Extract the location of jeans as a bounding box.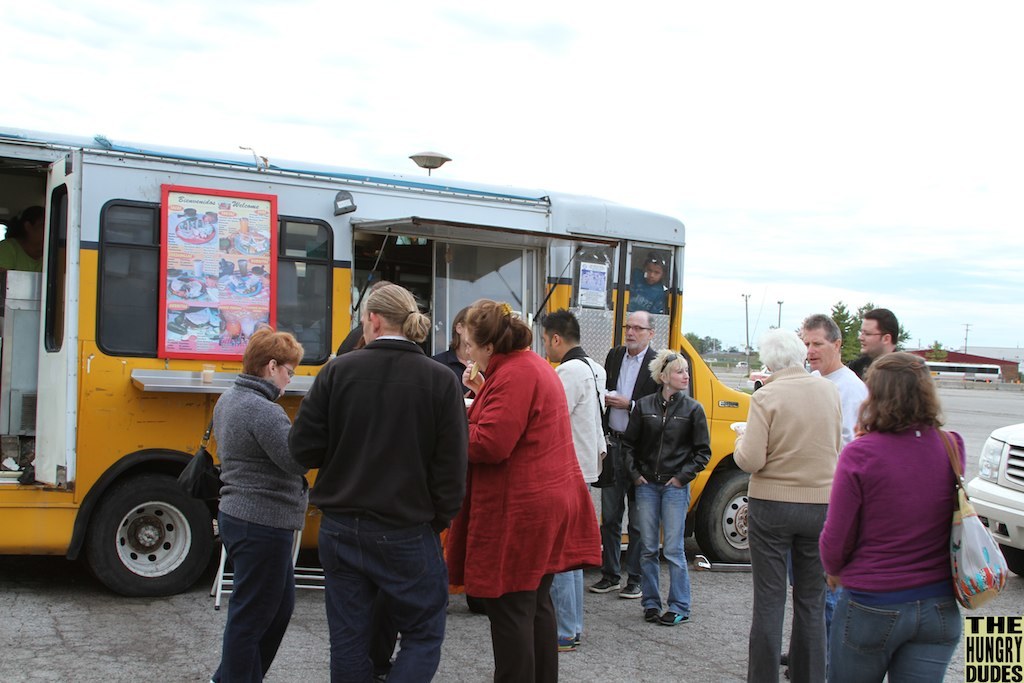
bbox=(607, 486, 643, 583).
